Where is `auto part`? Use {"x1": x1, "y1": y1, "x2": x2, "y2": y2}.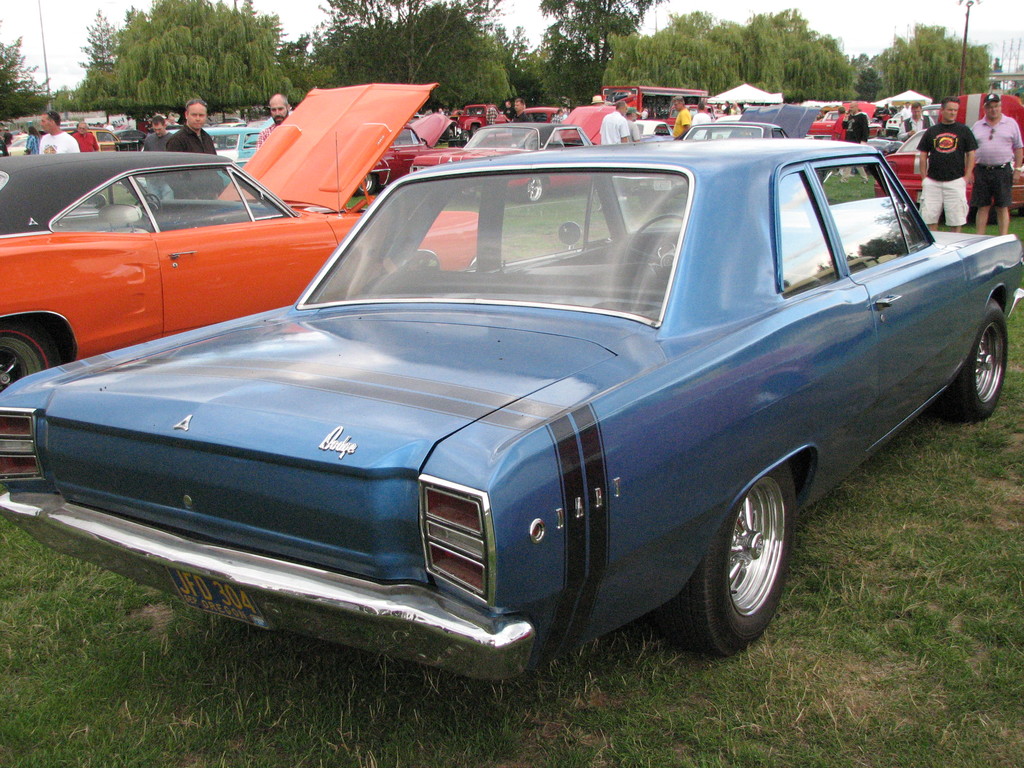
{"x1": 36, "y1": 171, "x2": 188, "y2": 244}.
